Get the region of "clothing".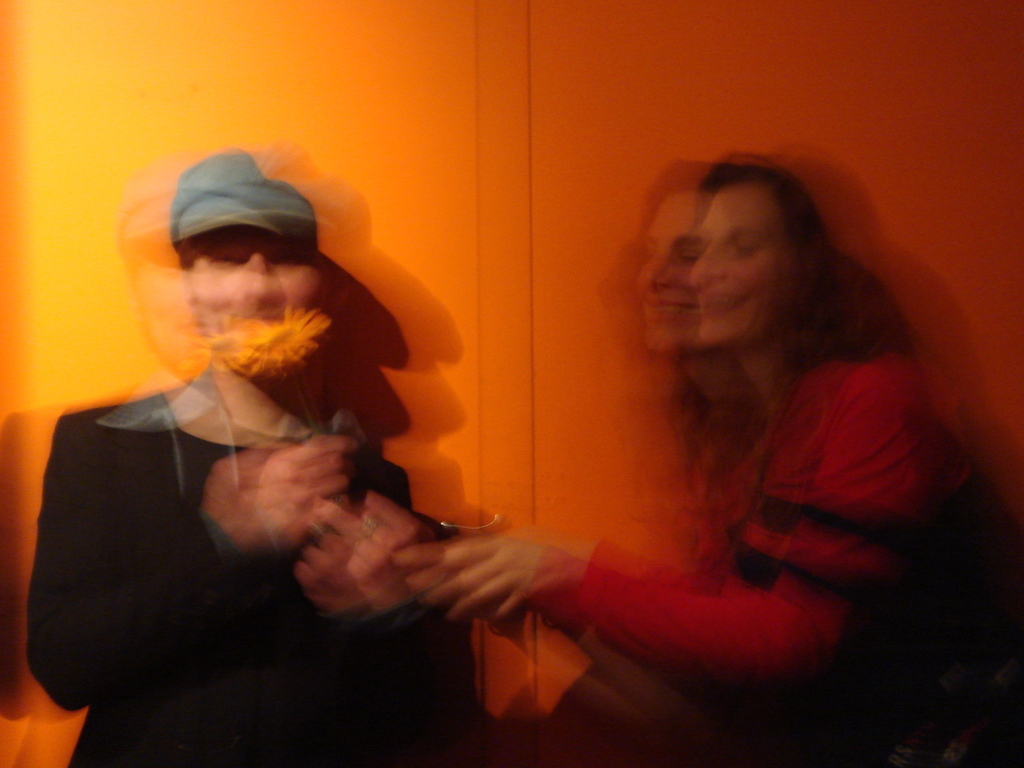
region(483, 352, 1023, 767).
